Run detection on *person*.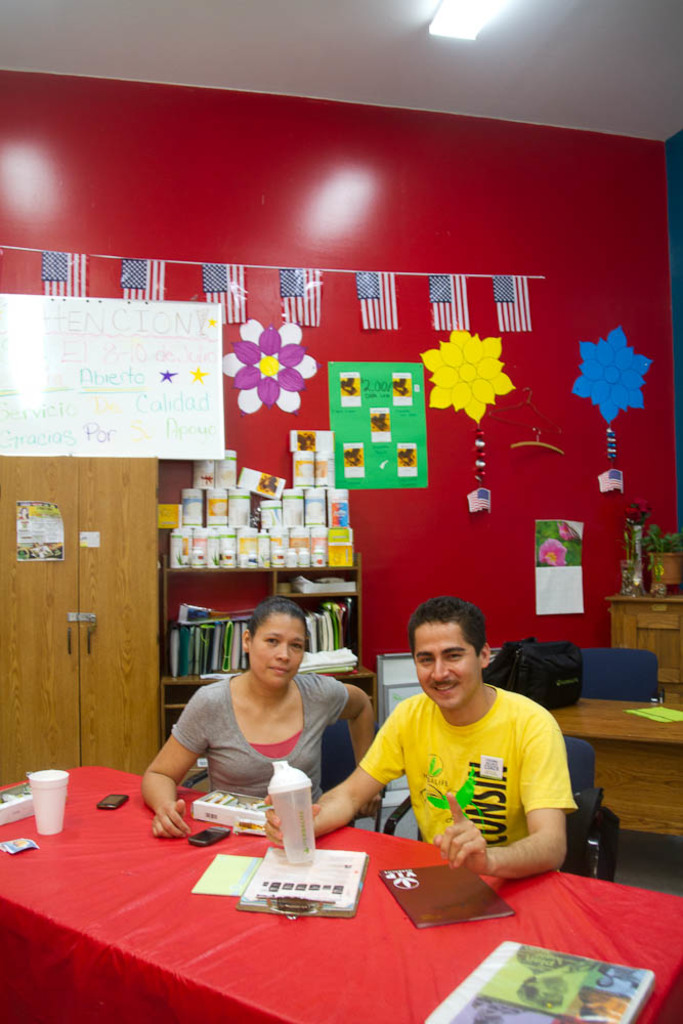
Result: 332, 594, 587, 900.
